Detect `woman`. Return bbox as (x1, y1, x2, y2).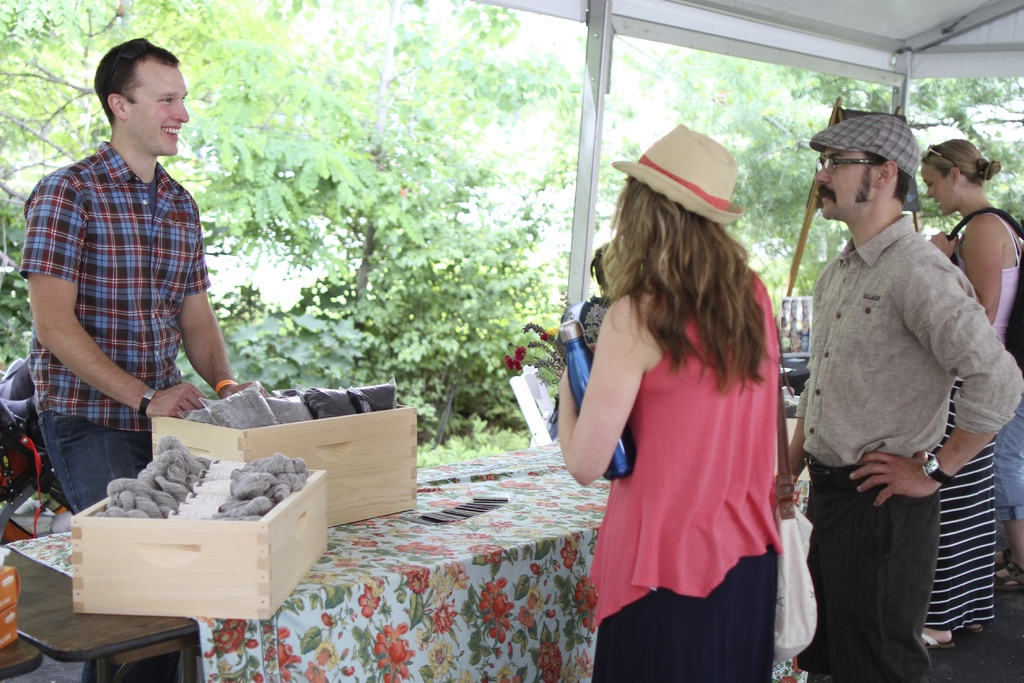
(924, 370, 996, 649).
